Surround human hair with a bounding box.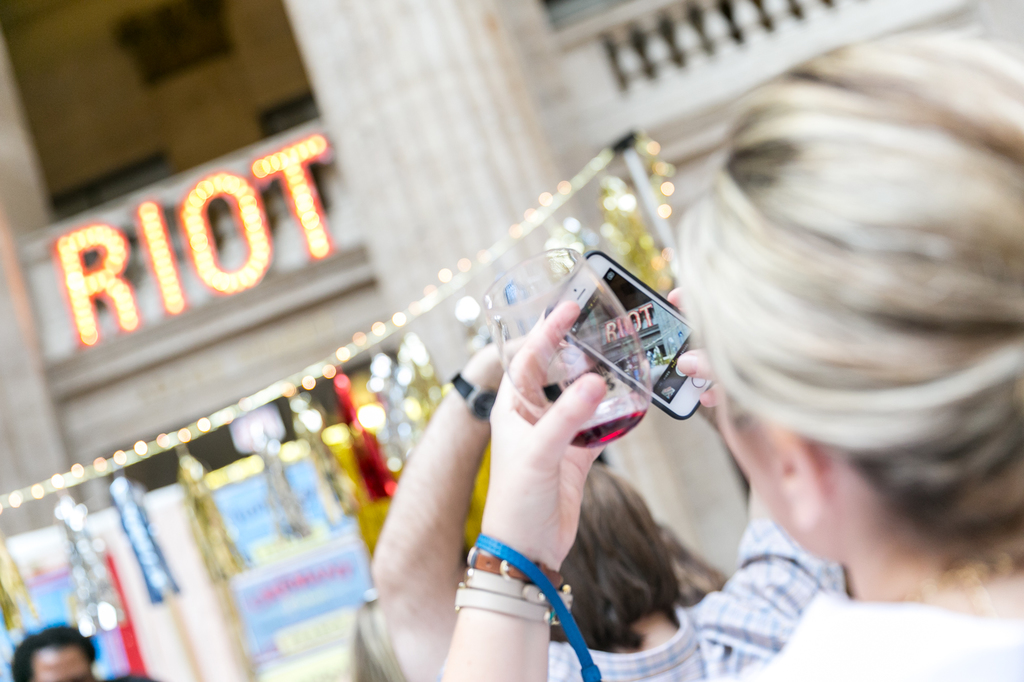
(x1=668, y1=36, x2=1023, y2=564).
